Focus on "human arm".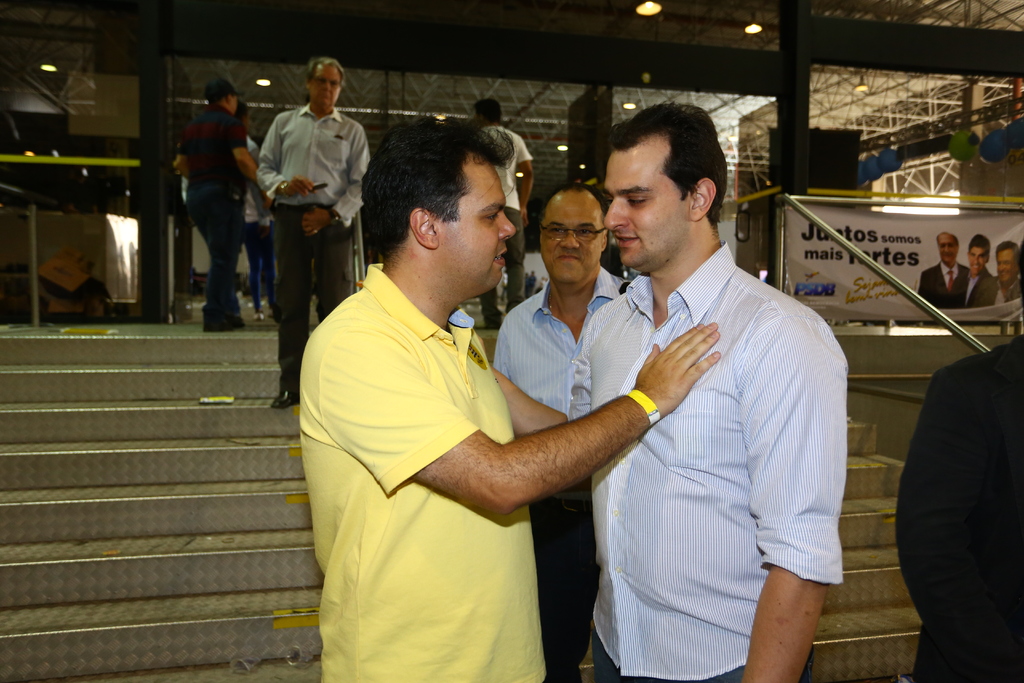
Focused at 718/290/851/682.
